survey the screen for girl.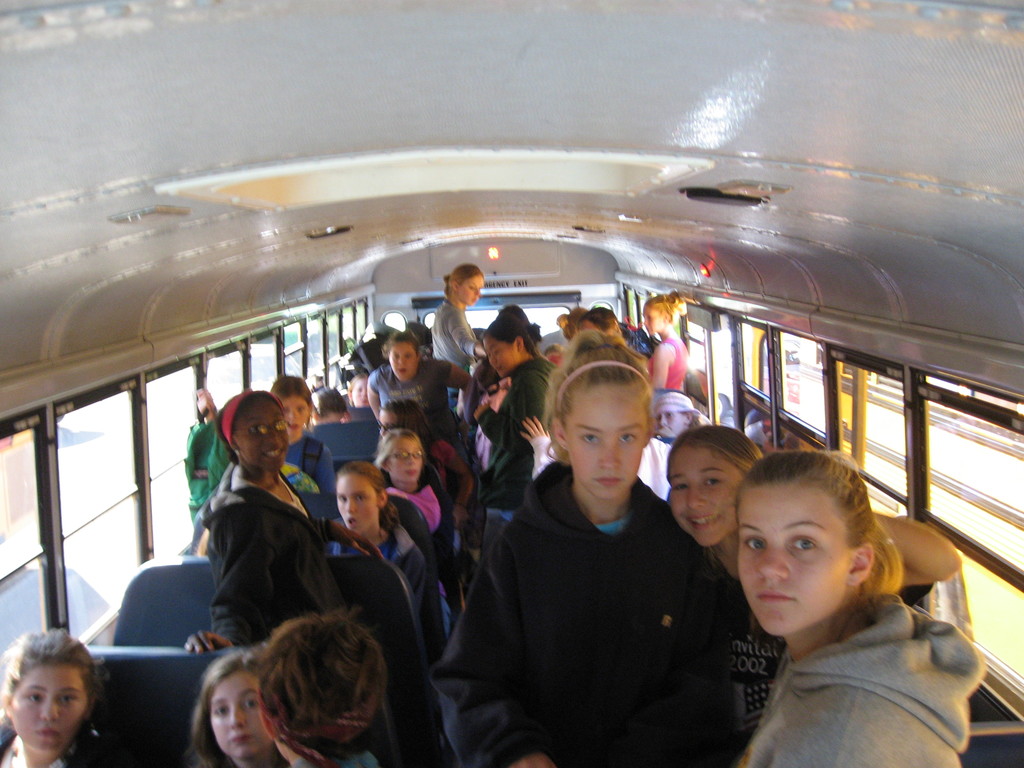
Survey found: region(181, 652, 284, 767).
